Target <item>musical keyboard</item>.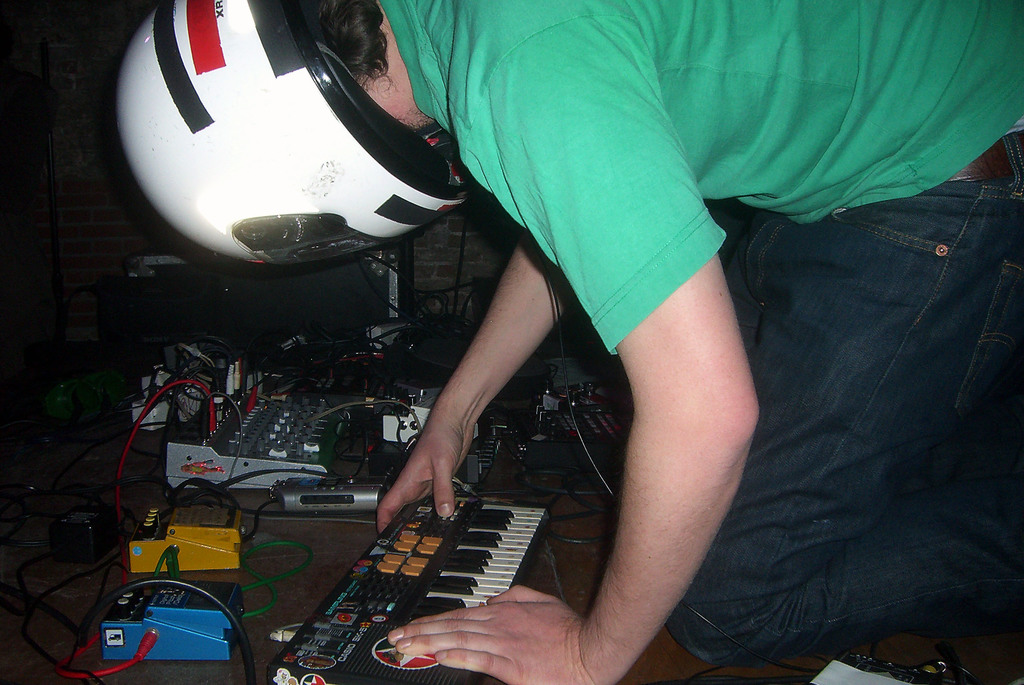
Target region: select_region(264, 497, 553, 684).
